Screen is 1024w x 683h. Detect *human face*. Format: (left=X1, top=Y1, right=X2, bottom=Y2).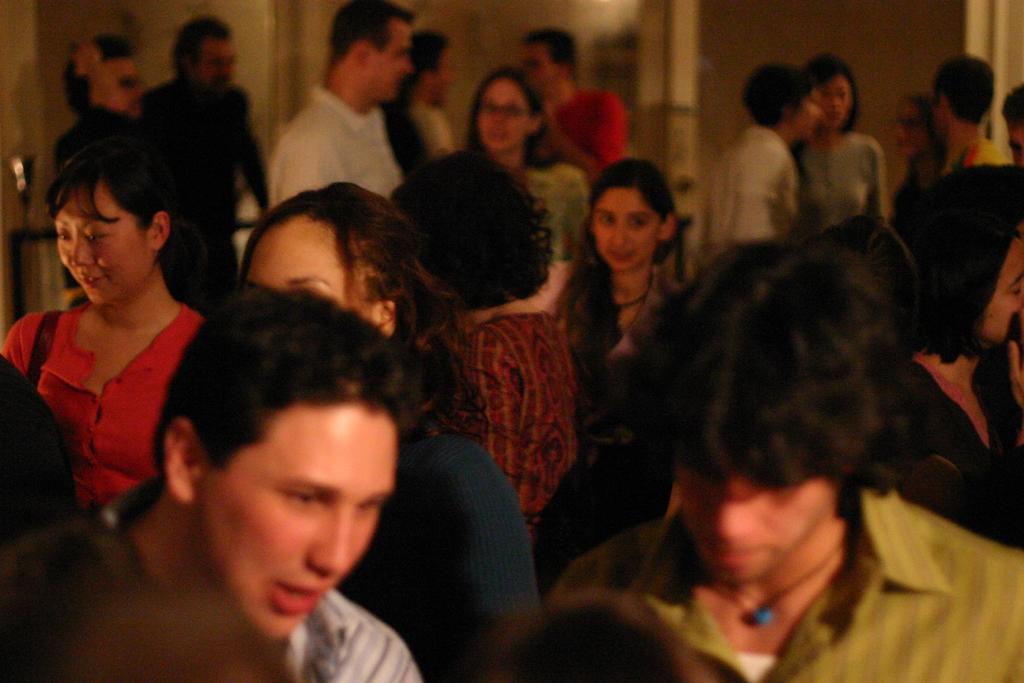
(left=677, top=463, right=837, bottom=593).
